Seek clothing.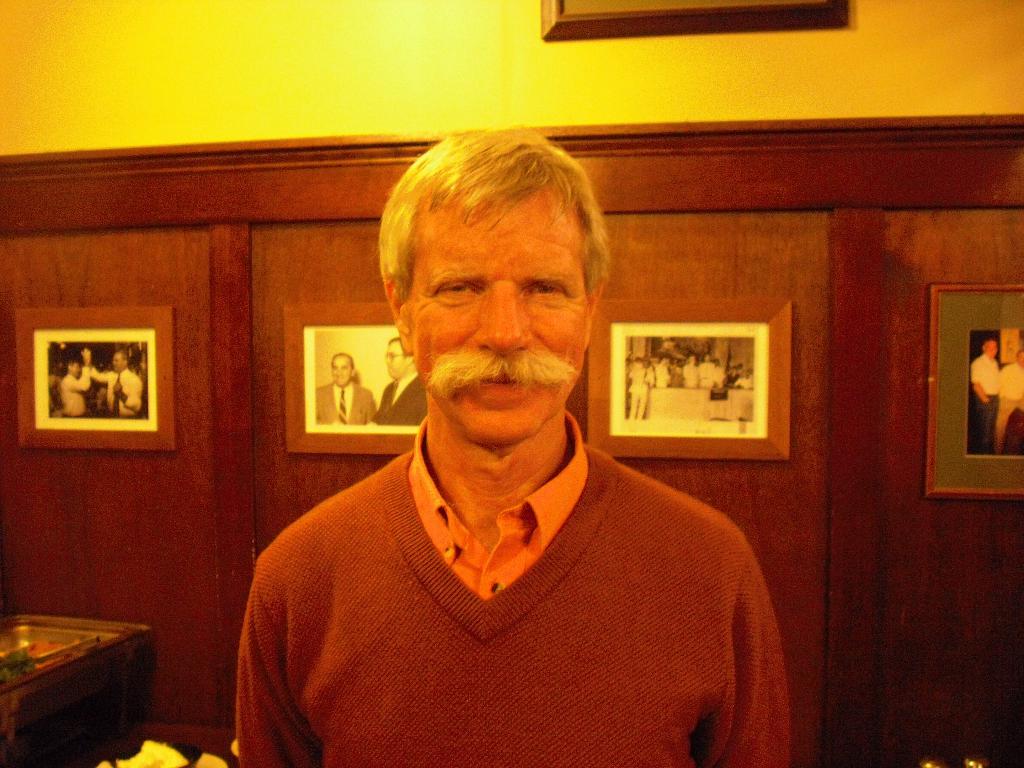
rect(310, 383, 368, 428).
